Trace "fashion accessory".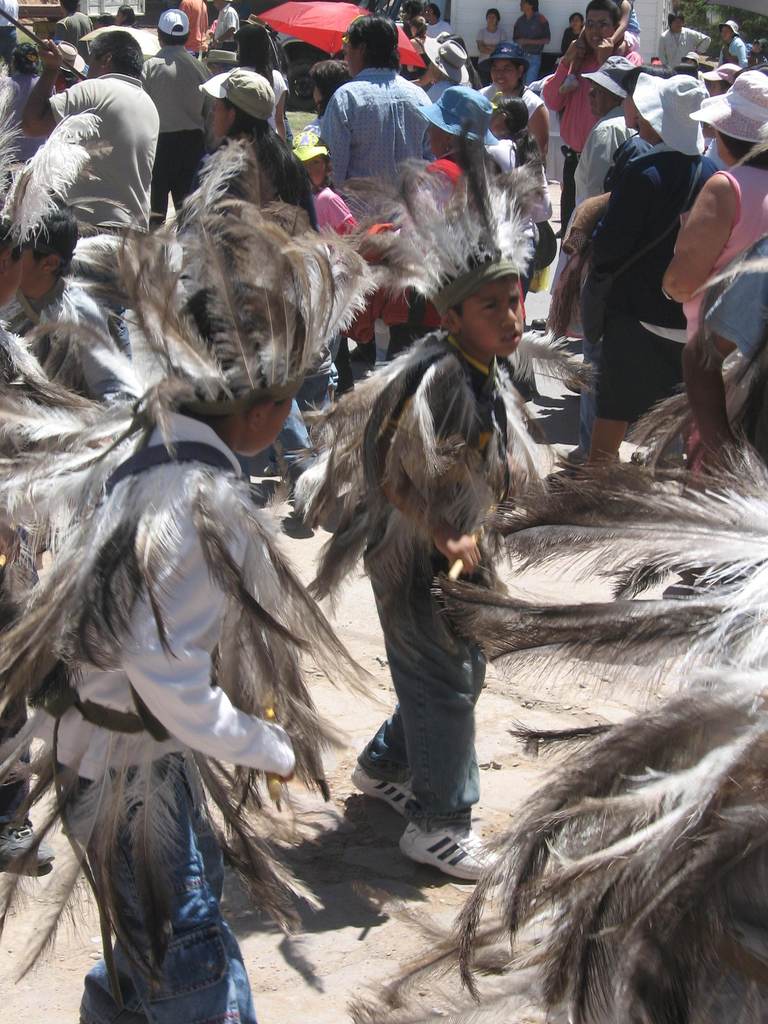
Traced to l=608, t=125, r=694, b=190.
